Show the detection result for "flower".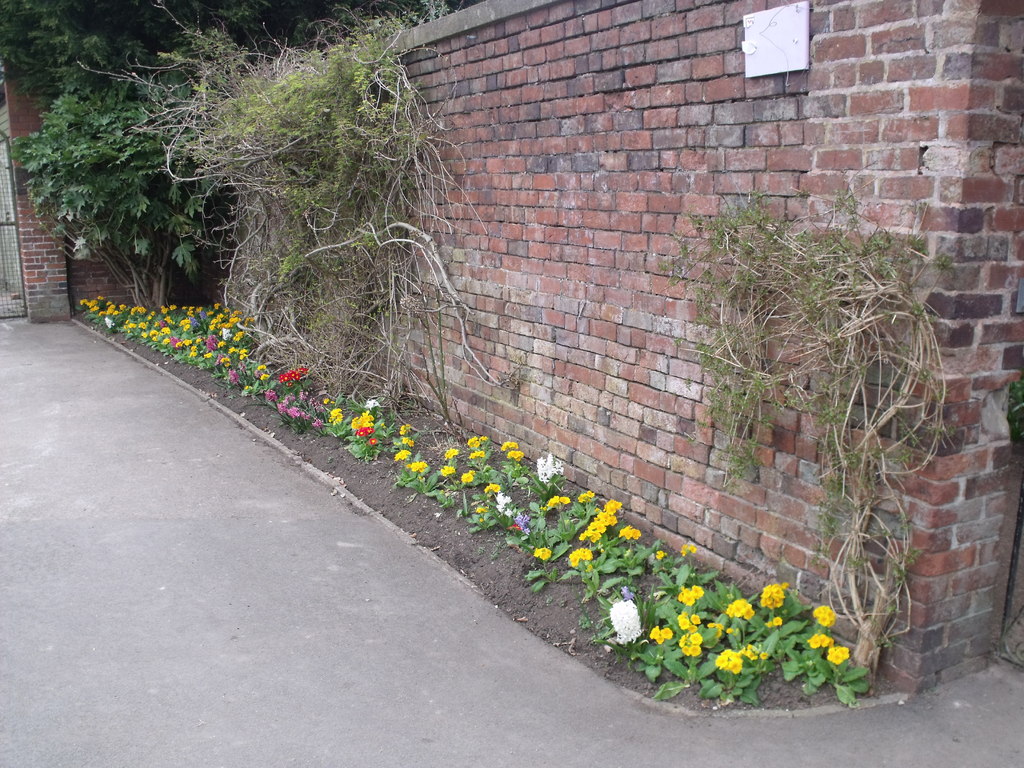
[left=721, top=595, right=756, bottom=618].
